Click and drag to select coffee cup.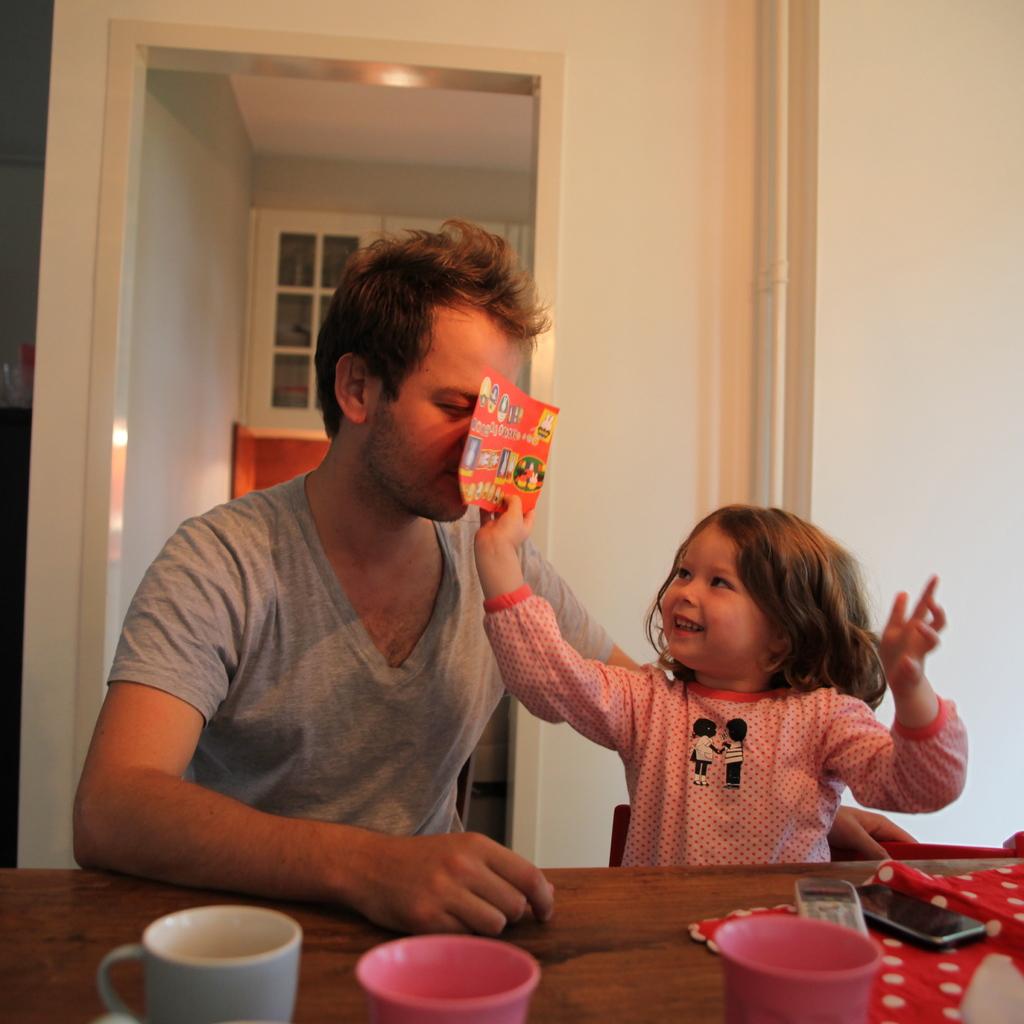
Selection: [93,902,306,1023].
